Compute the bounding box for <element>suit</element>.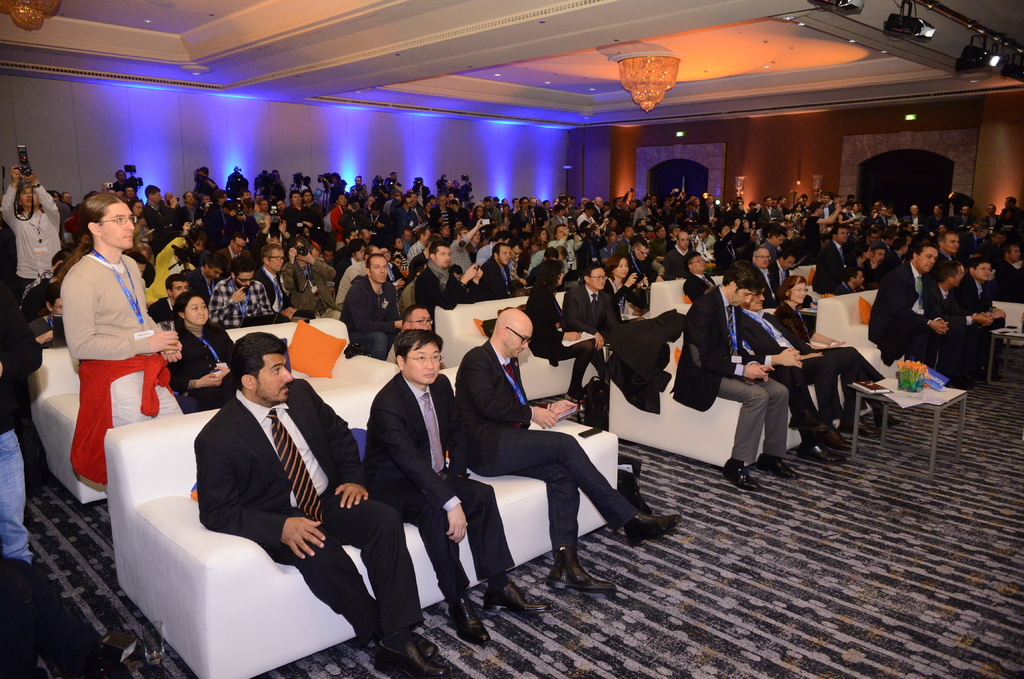
[205, 195, 228, 252].
